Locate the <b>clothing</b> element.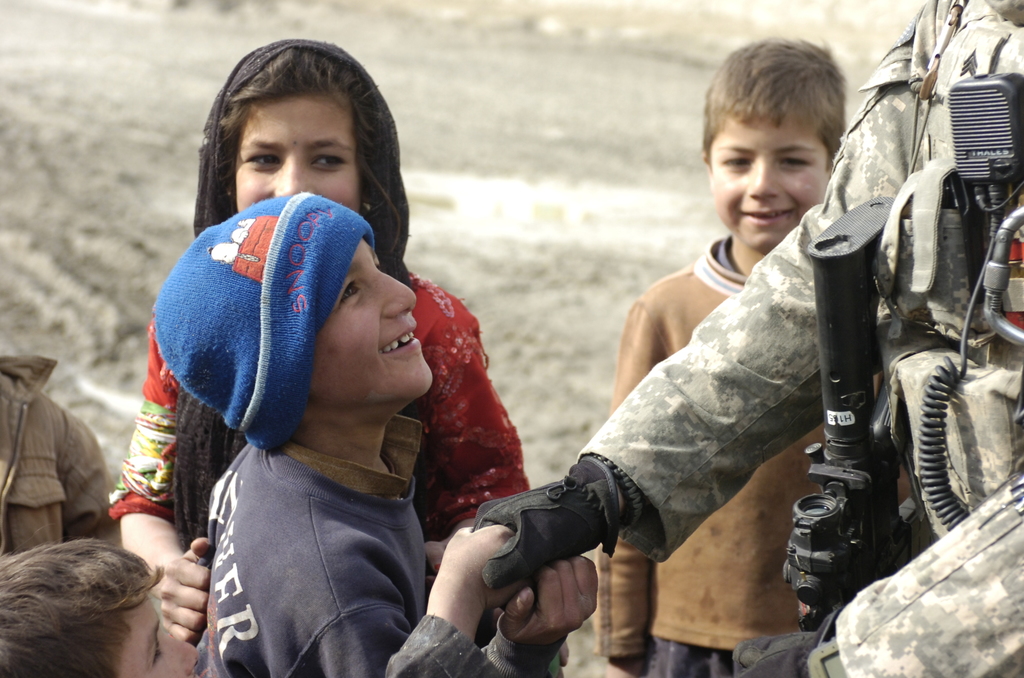
Element bbox: x1=575, y1=0, x2=1023, y2=677.
